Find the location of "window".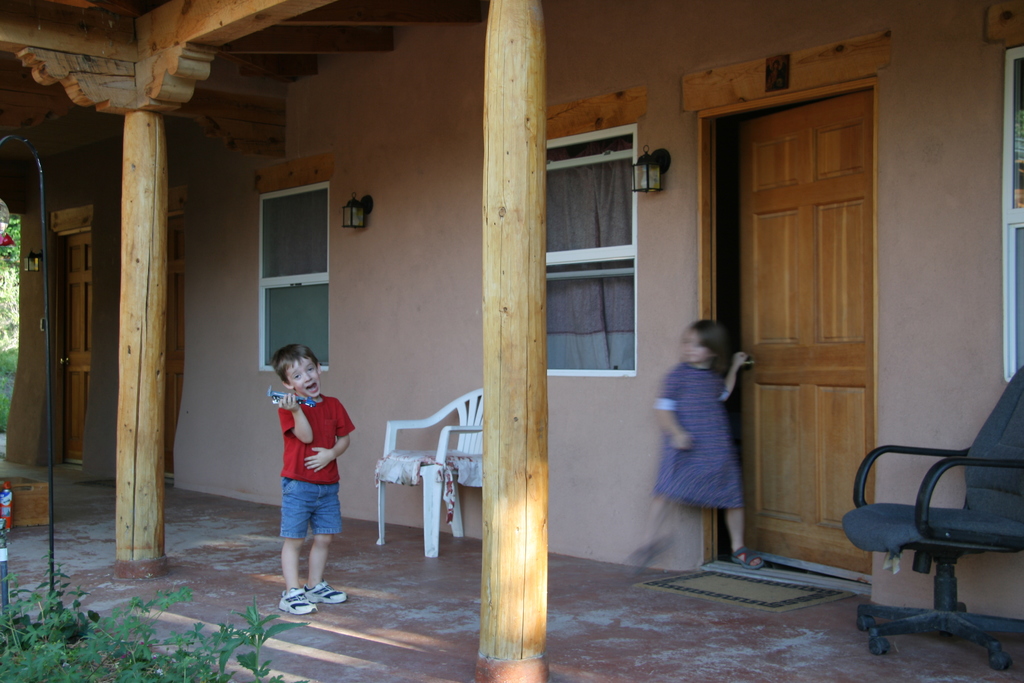
Location: pyautogui.locateOnScreen(259, 179, 328, 372).
